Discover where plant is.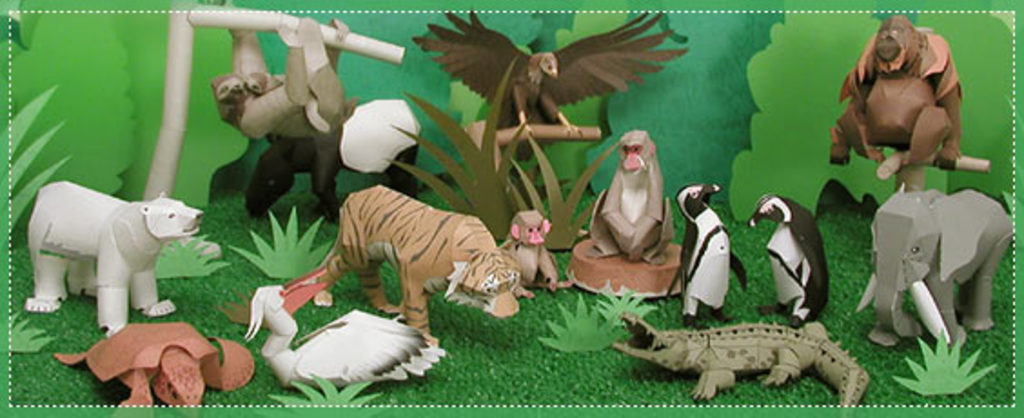
Discovered at locate(229, 198, 361, 273).
